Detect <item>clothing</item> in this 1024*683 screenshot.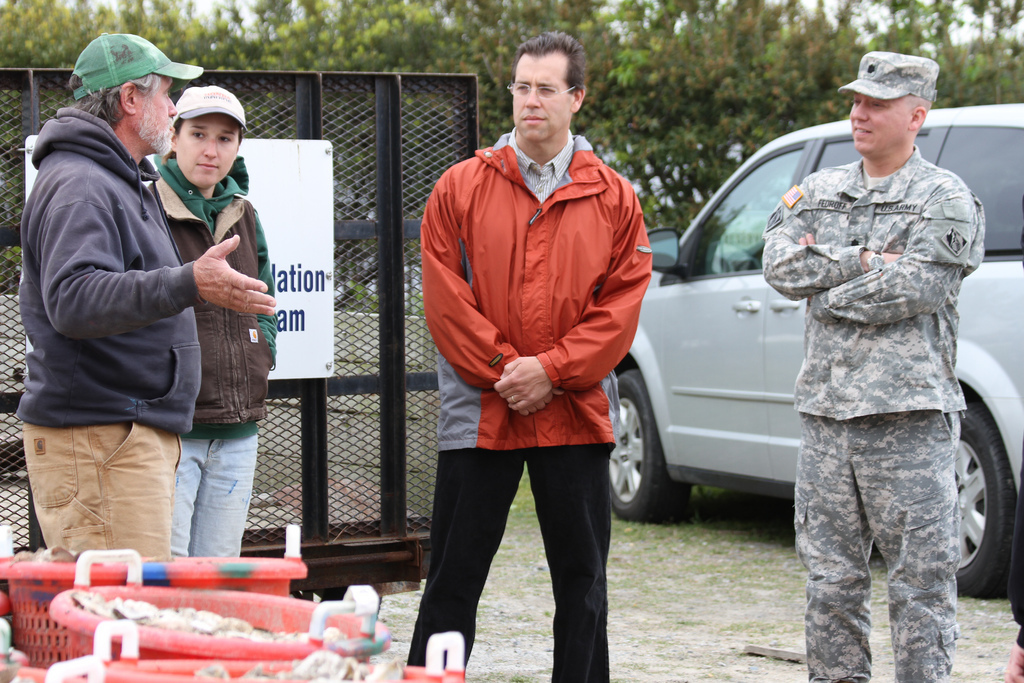
Detection: (768,158,988,682).
